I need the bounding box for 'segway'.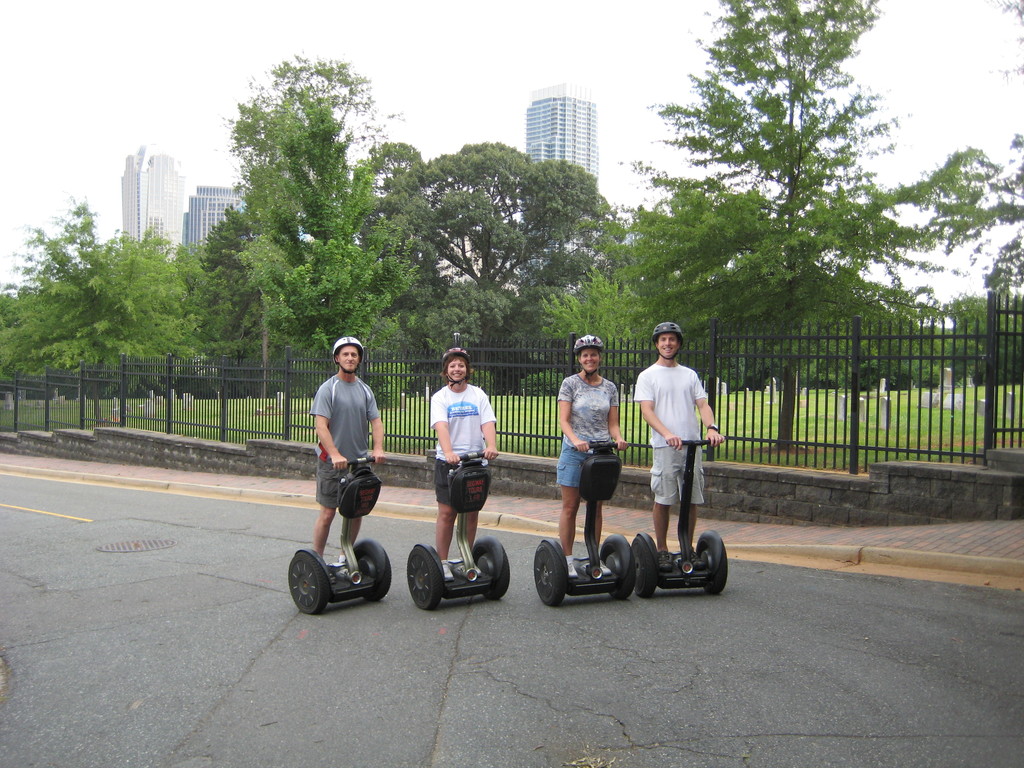
Here it is: bbox=[532, 435, 639, 612].
